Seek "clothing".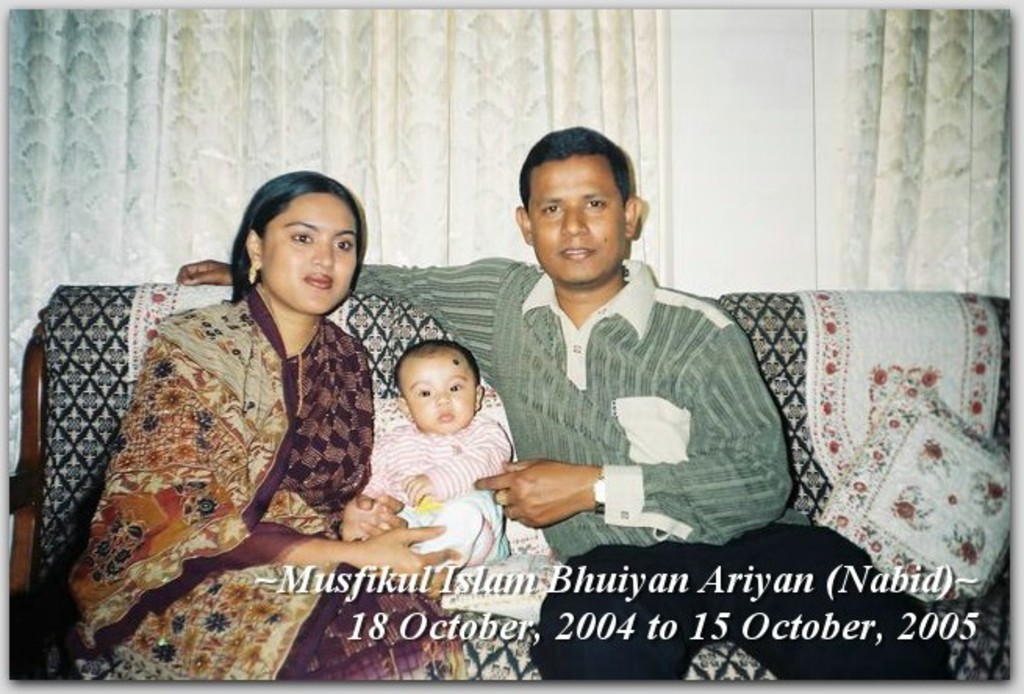
x1=50 y1=286 x2=477 y2=686.
